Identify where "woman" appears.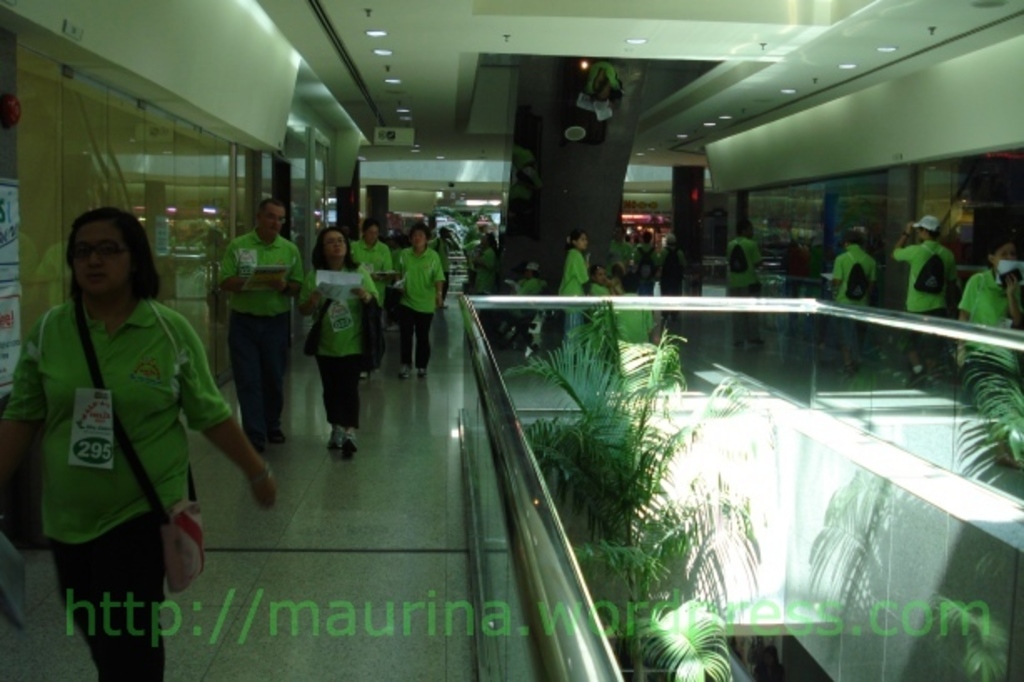
Appears at select_region(287, 218, 374, 464).
